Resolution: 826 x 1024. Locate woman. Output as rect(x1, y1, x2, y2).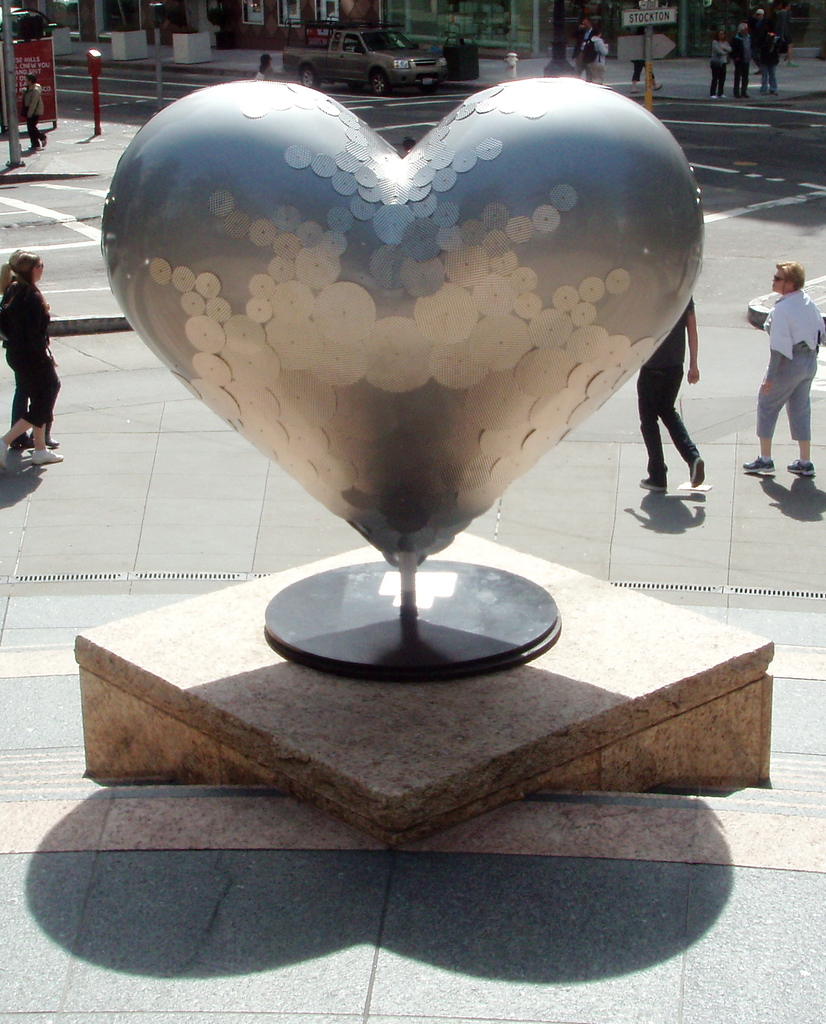
rect(0, 246, 64, 479).
